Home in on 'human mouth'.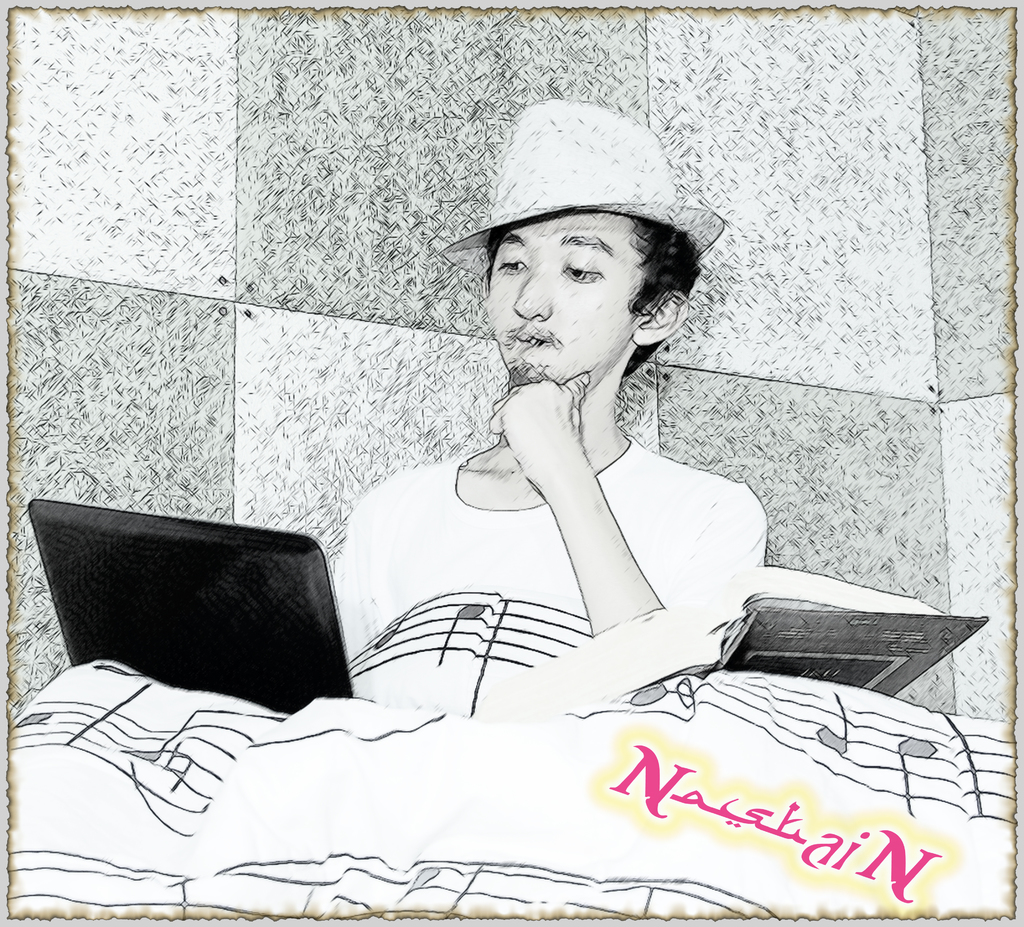
Homed in at bbox=[513, 337, 551, 345].
